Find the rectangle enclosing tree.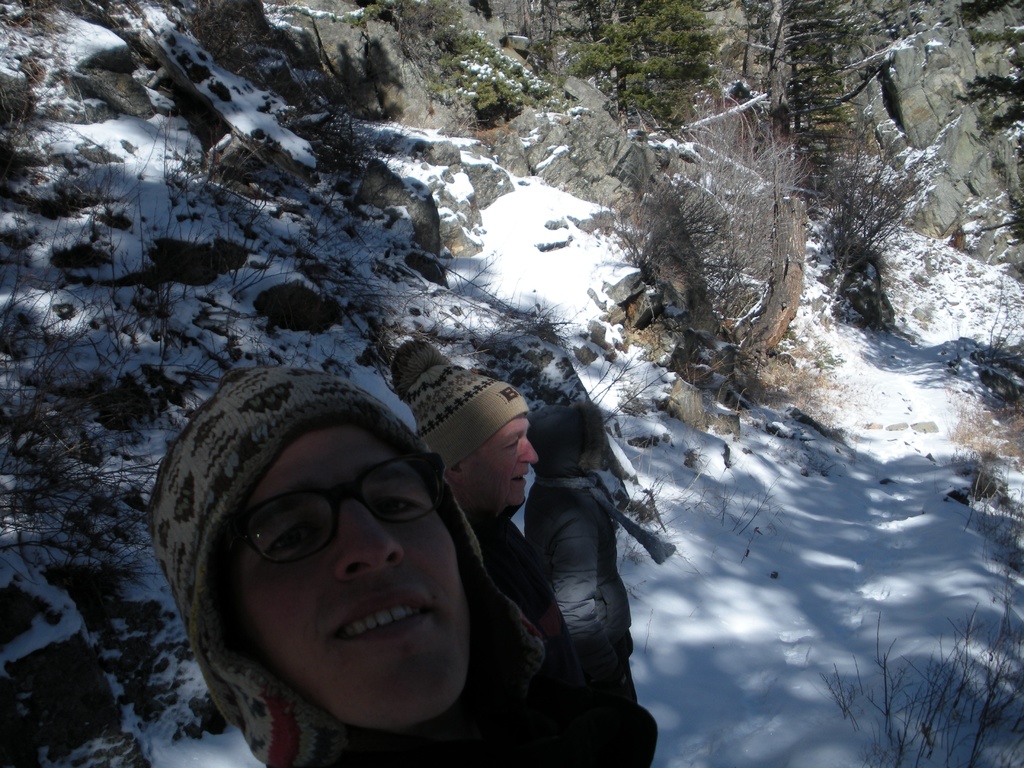
x1=568, y1=0, x2=718, y2=135.
